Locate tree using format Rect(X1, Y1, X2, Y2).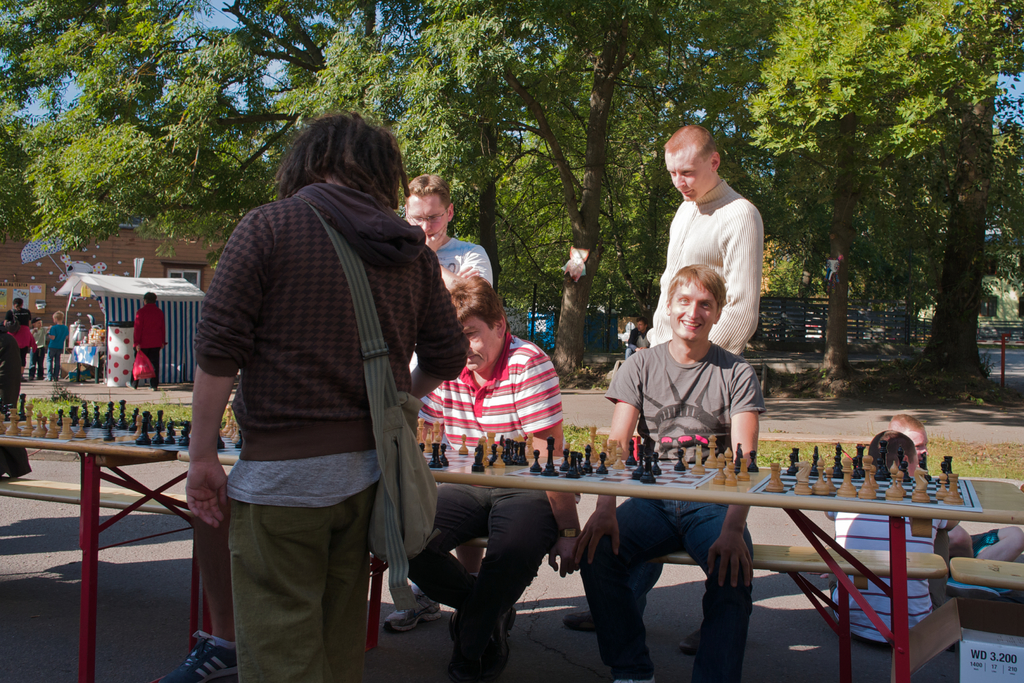
Rect(742, 0, 977, 379).
